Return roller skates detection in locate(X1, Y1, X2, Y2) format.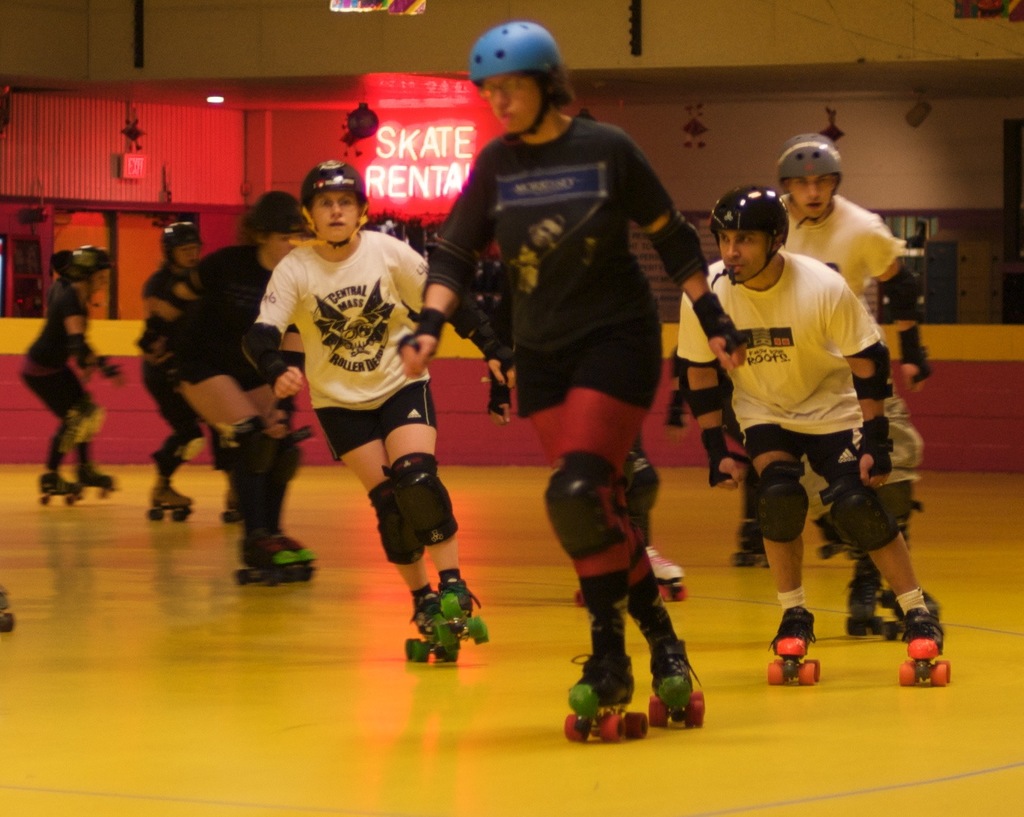
locate(899, 606, 954, 688).
